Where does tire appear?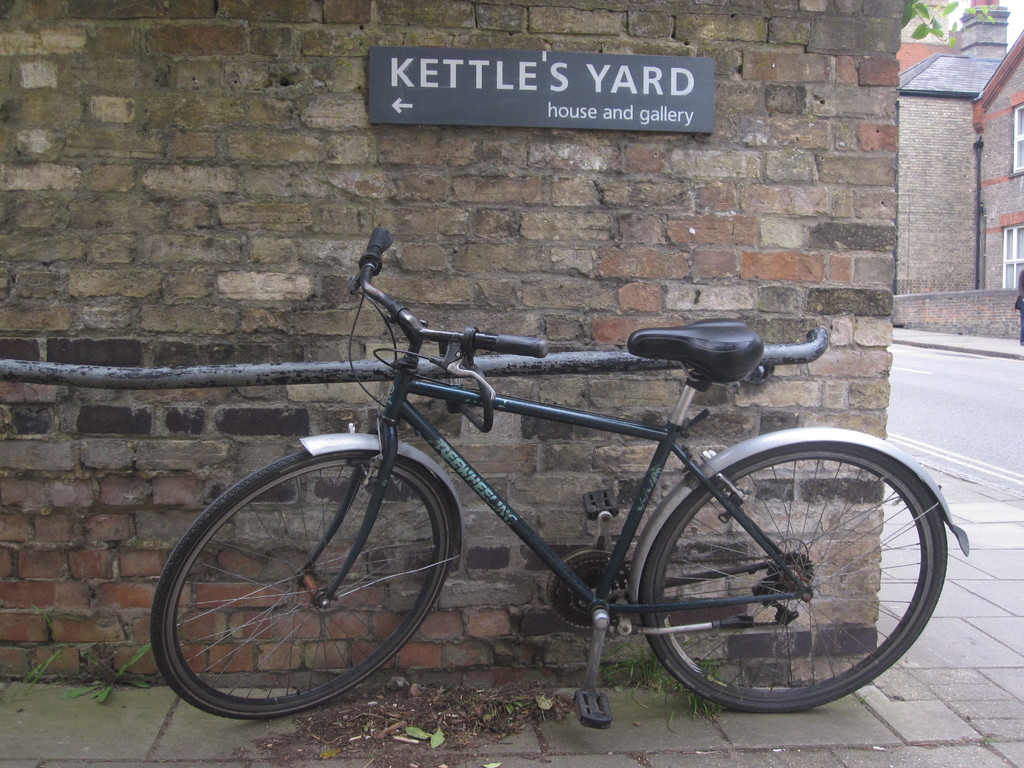
Appears at 151, 450, 452, 721.
